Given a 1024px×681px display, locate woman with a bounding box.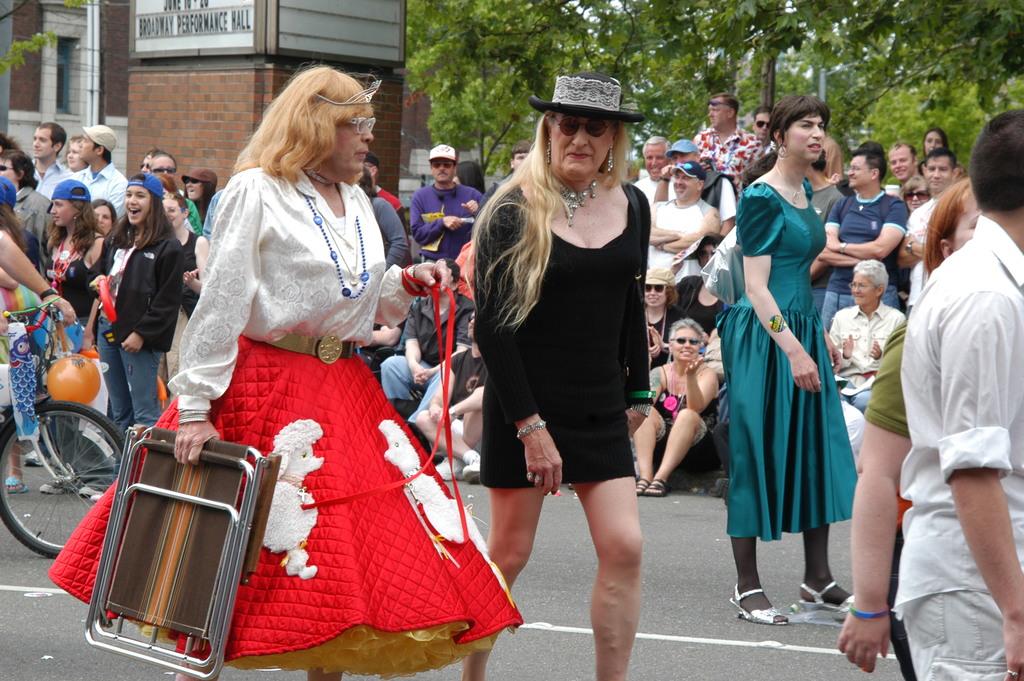
Located: [x1=732, y1=97, x2=861, y2=623].
